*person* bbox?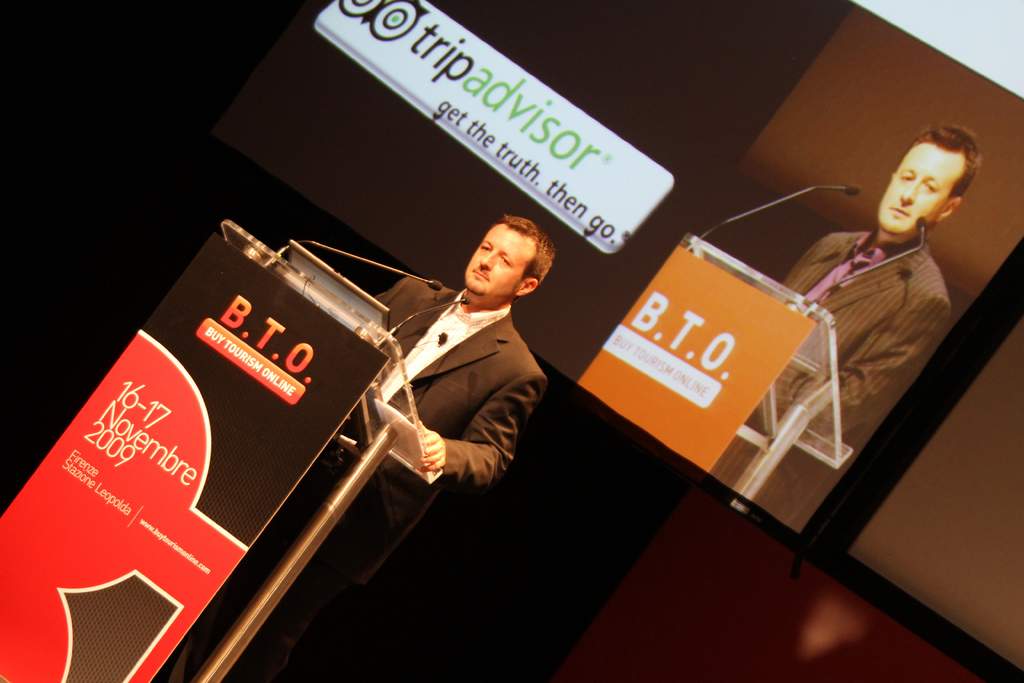
<box>778,113,987,492</box>
